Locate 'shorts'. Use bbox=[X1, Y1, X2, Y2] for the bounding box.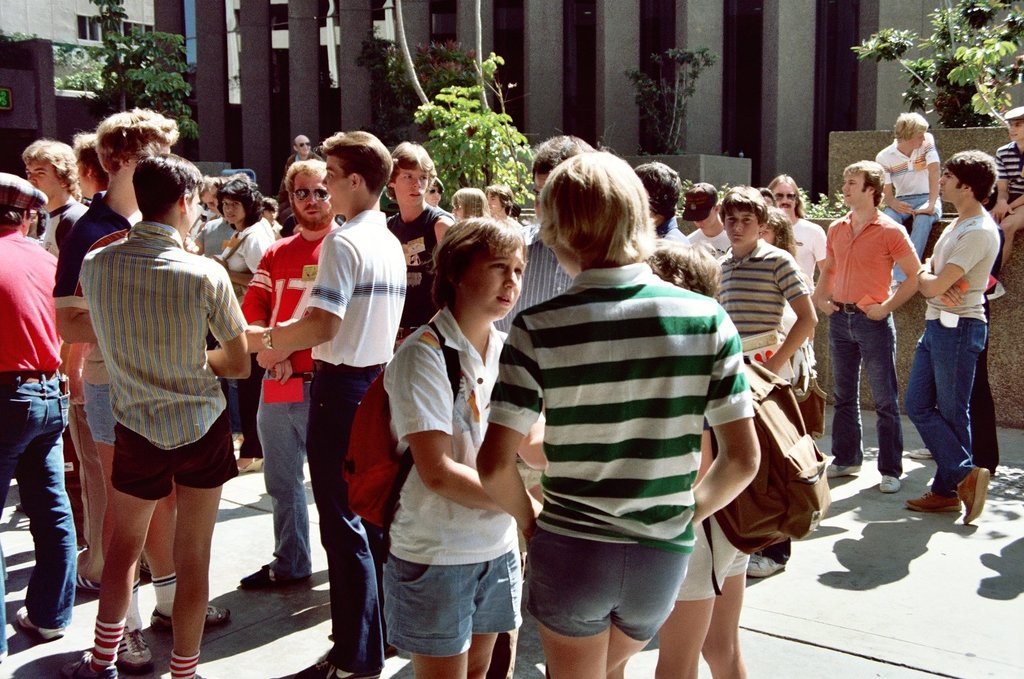
bbox=[113, 411, 241, 502].
